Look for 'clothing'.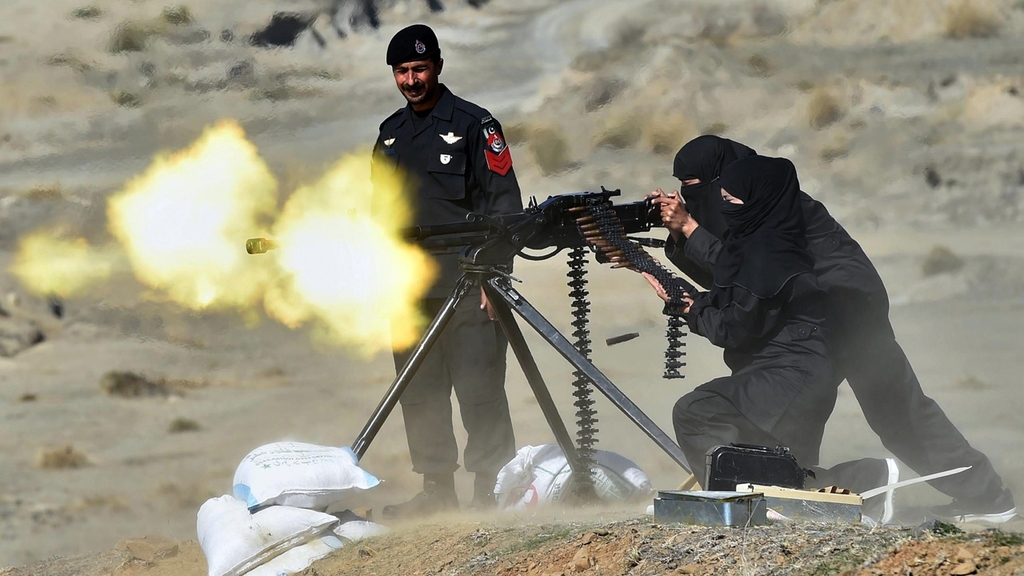
Found: Rect(668, 122, 847, 496).
